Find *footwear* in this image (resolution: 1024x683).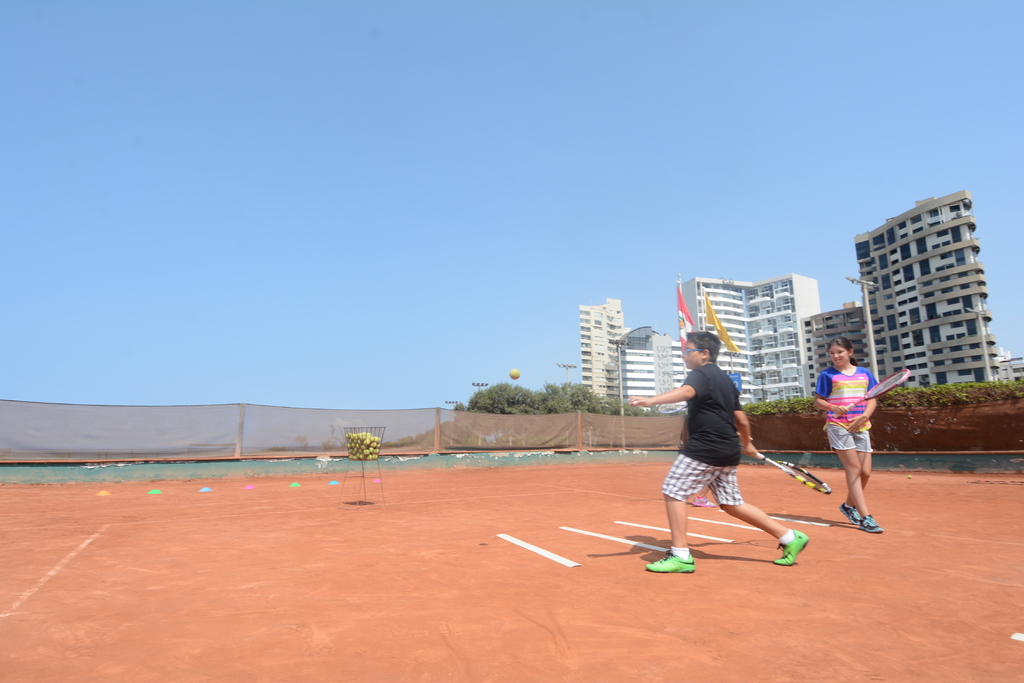
(772,532,812,568).
